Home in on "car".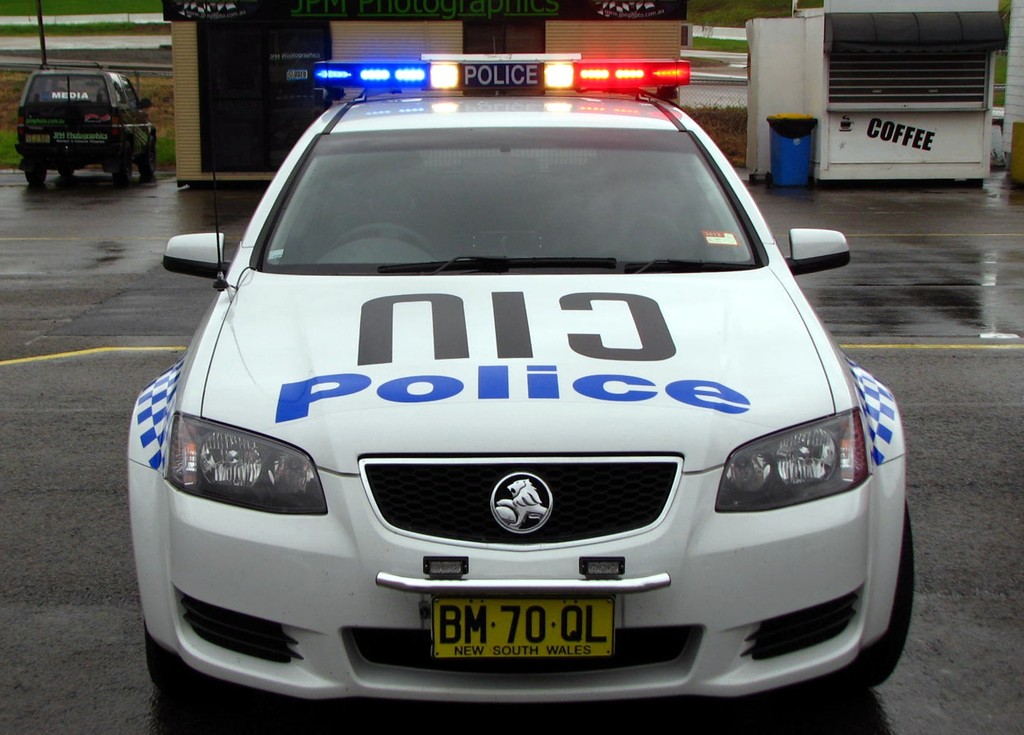
Homed in at BBox(116, 56, 923, 734).
